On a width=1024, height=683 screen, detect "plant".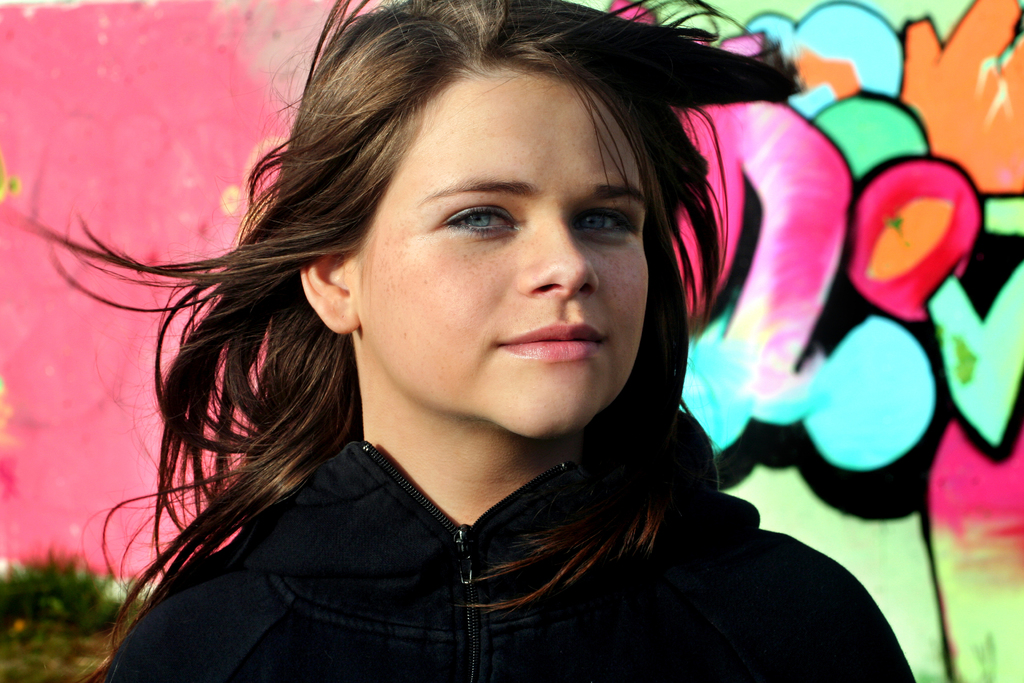
(0,545,126,632).
